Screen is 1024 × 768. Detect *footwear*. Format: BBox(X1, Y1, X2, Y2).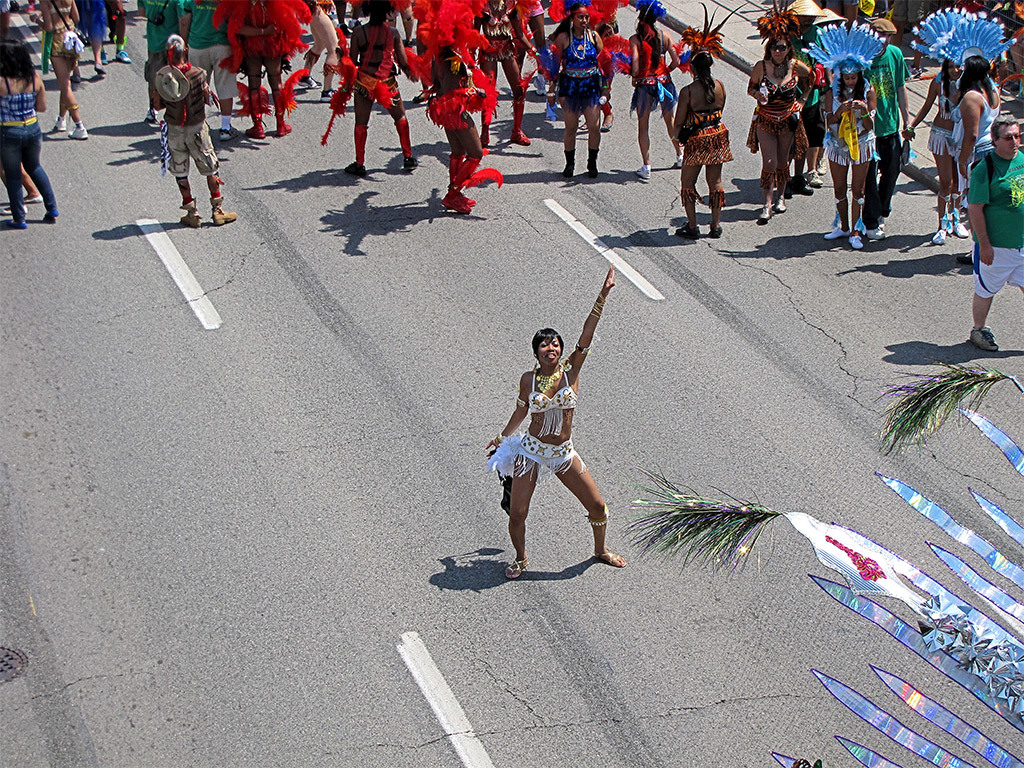
BBox(216, 123, 239, 142).
